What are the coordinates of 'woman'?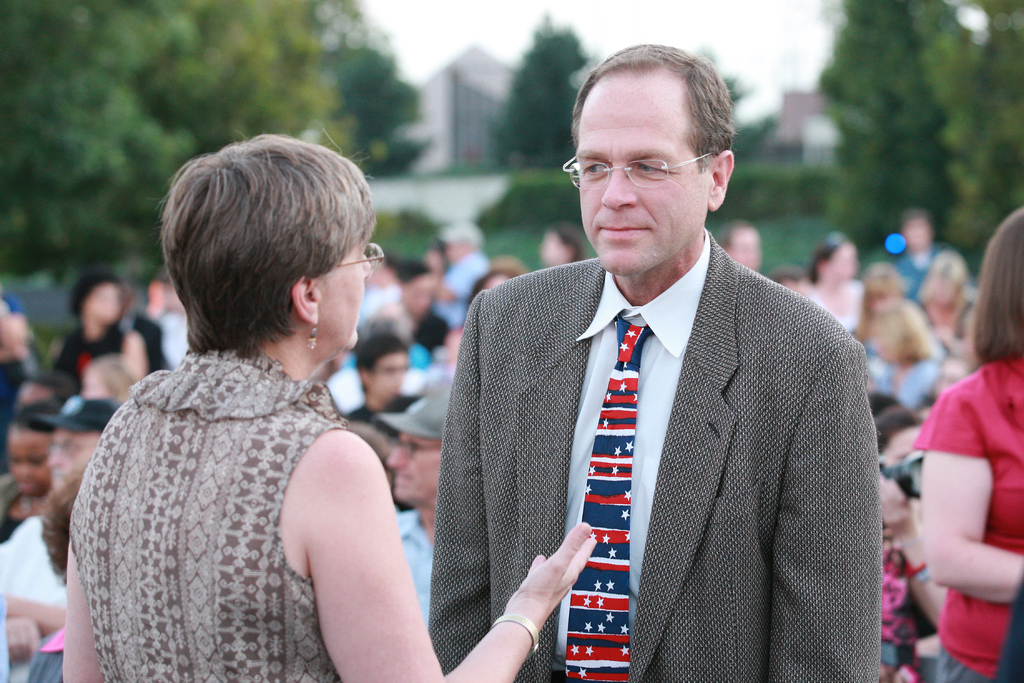
918/204/1023/682.
